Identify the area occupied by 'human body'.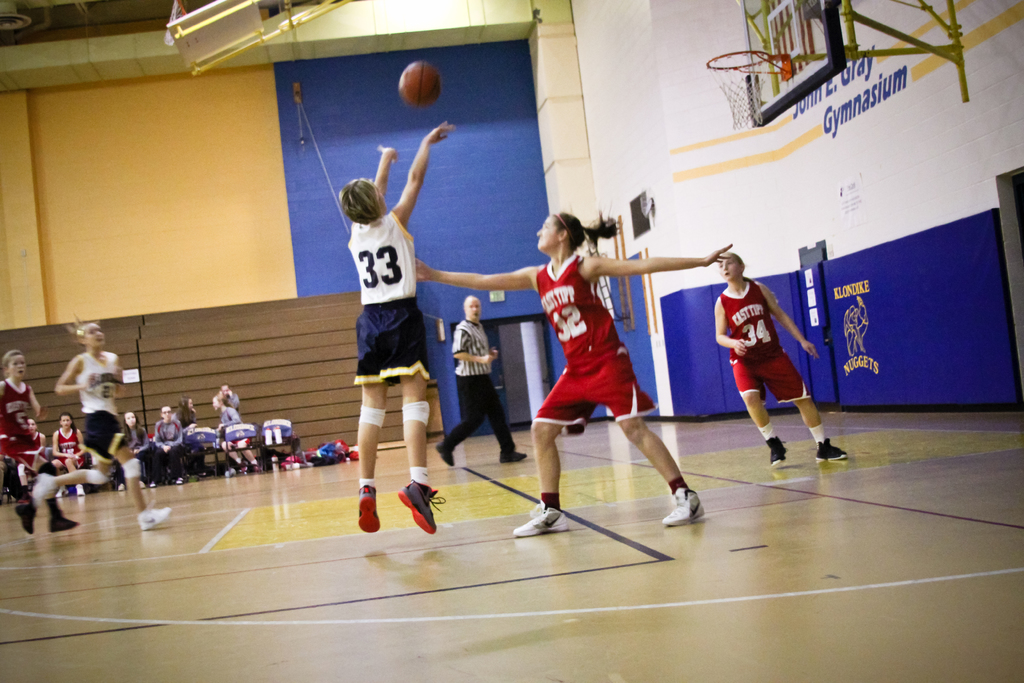
Area: rect(411, 250, 731, 540).
